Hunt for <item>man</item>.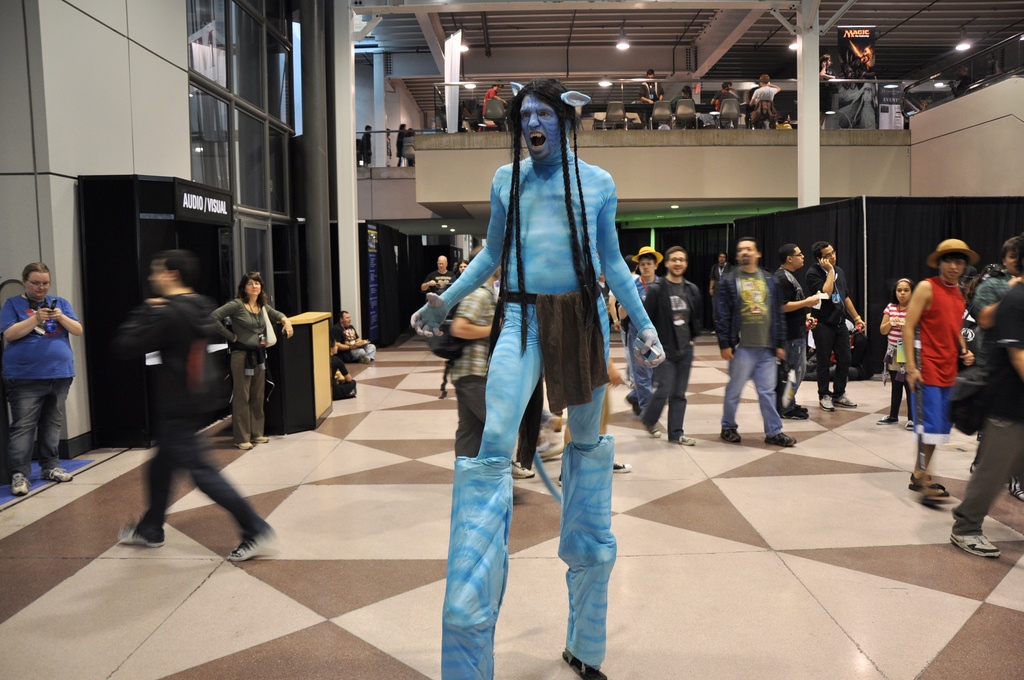
Hunted down at <box>748,76,781,131</box>.
